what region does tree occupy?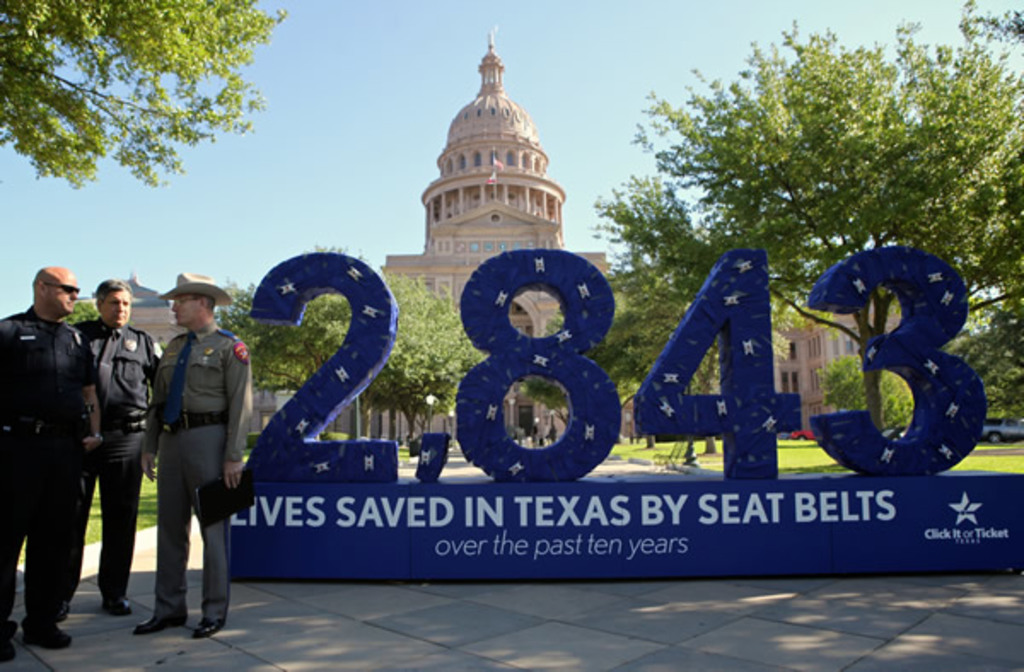
box=[580, 31, 1022, 438].
